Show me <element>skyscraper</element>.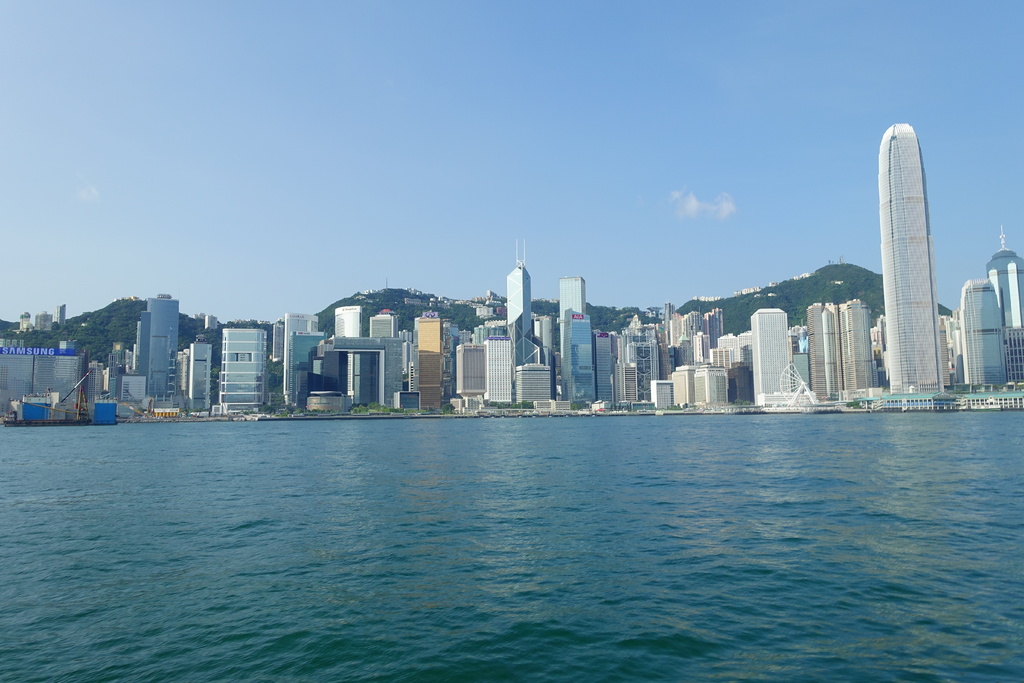
<element>skyscraper</element> is here: Rect(275, 313, 312, 407).
